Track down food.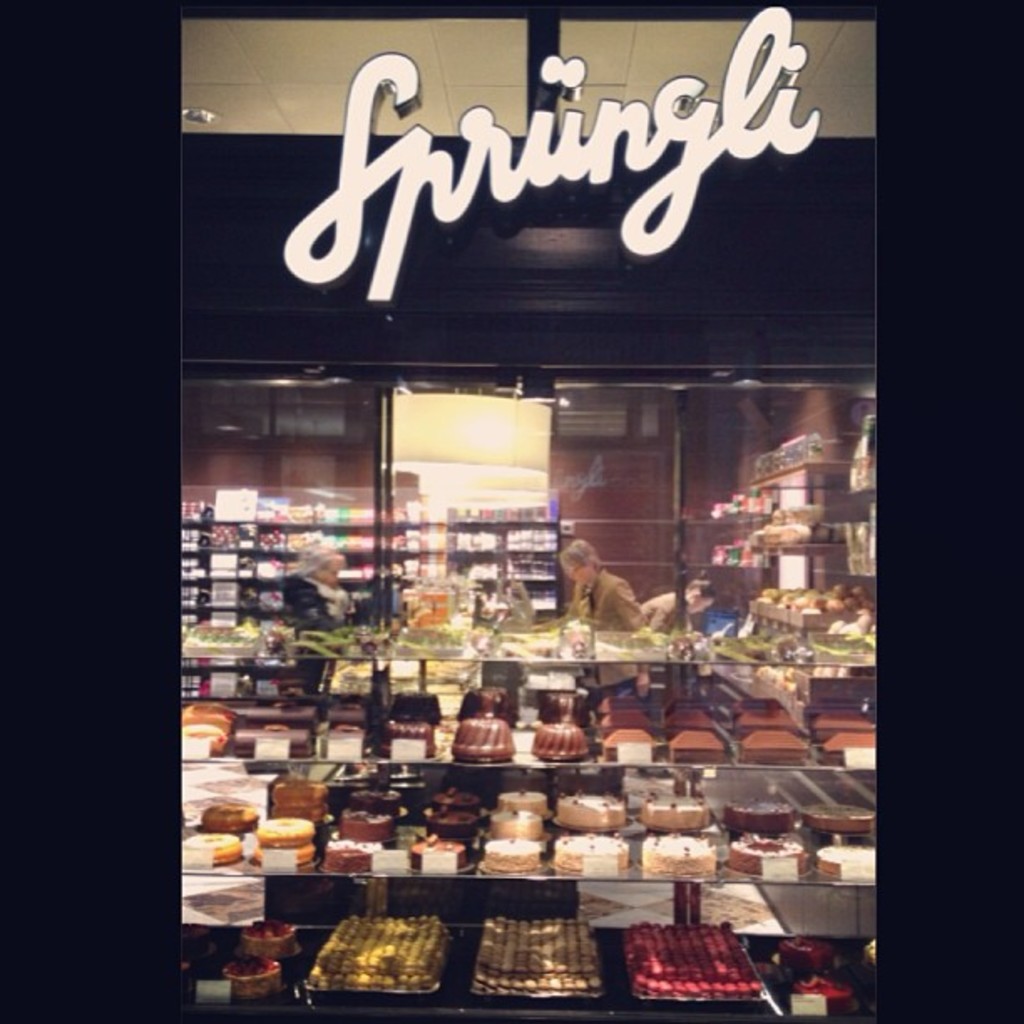
Tracked to (815,708,873,743).
